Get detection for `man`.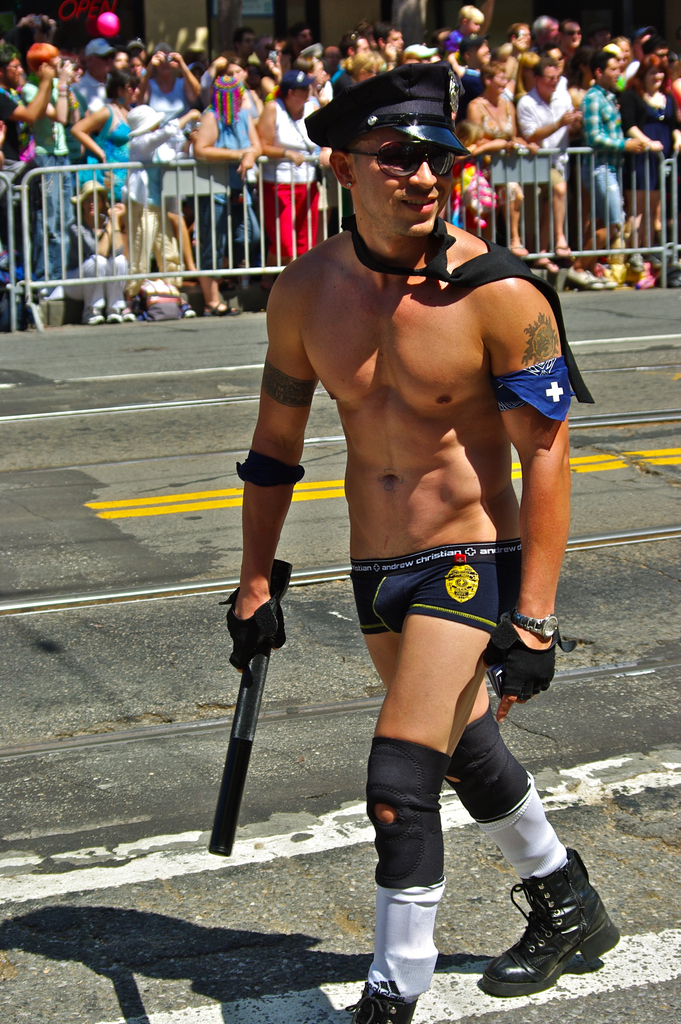
Detection: x1=571 y1=54 x2=614 y2=283.
